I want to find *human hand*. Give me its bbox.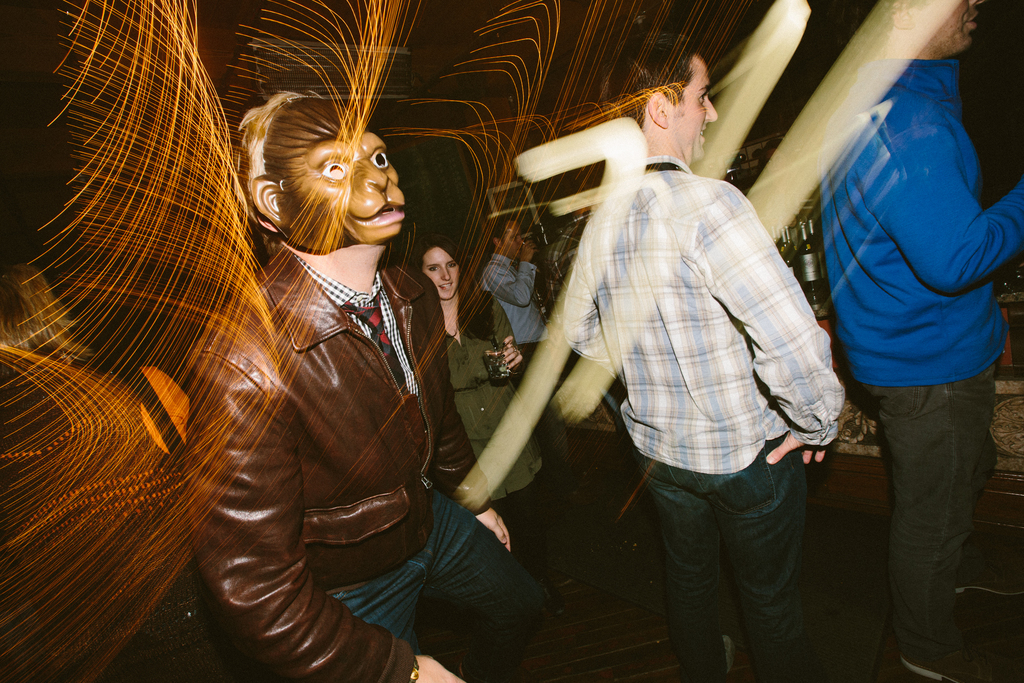
[left=764, top=429, right=827, bottom=466].
